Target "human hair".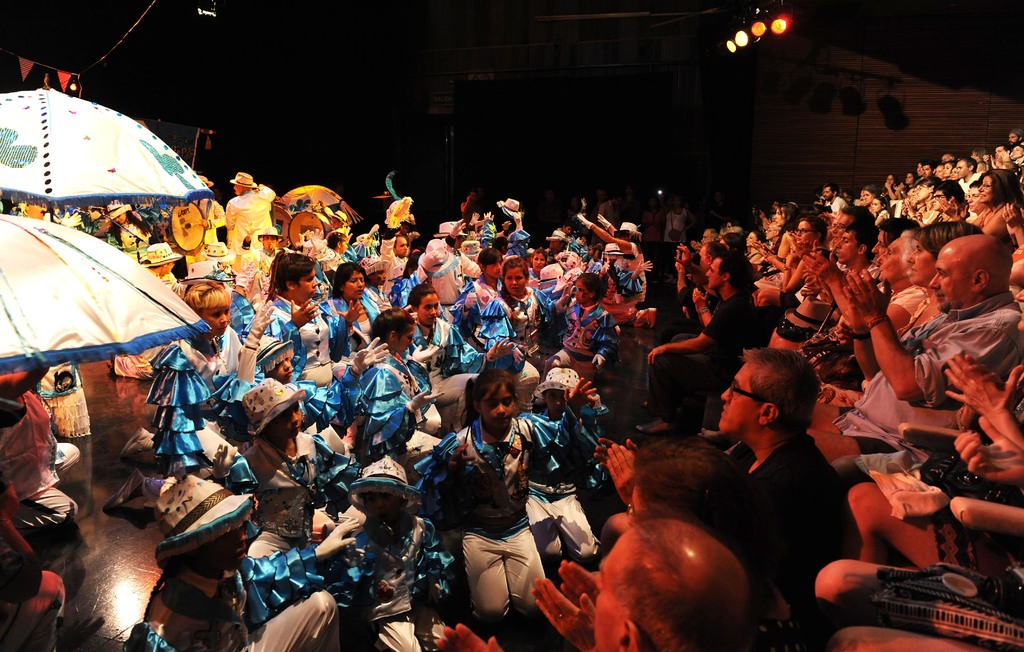
Target region: left=499, top=257, right=531, bottom=328.
